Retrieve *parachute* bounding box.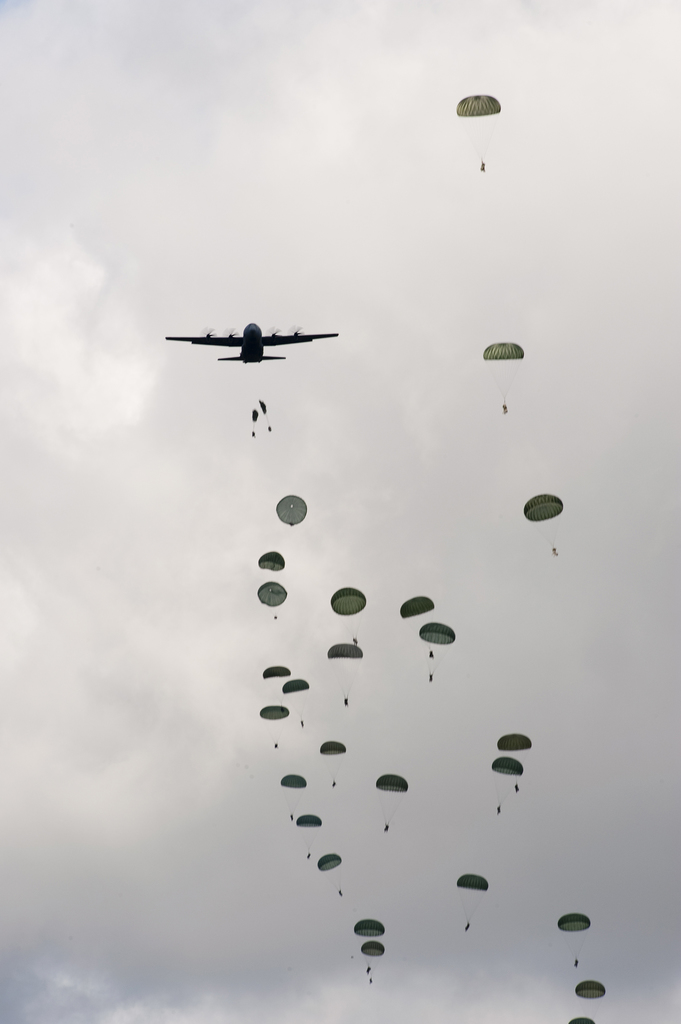
Bounding box: (x1=481, y1=342, x2=528, y2=412).
